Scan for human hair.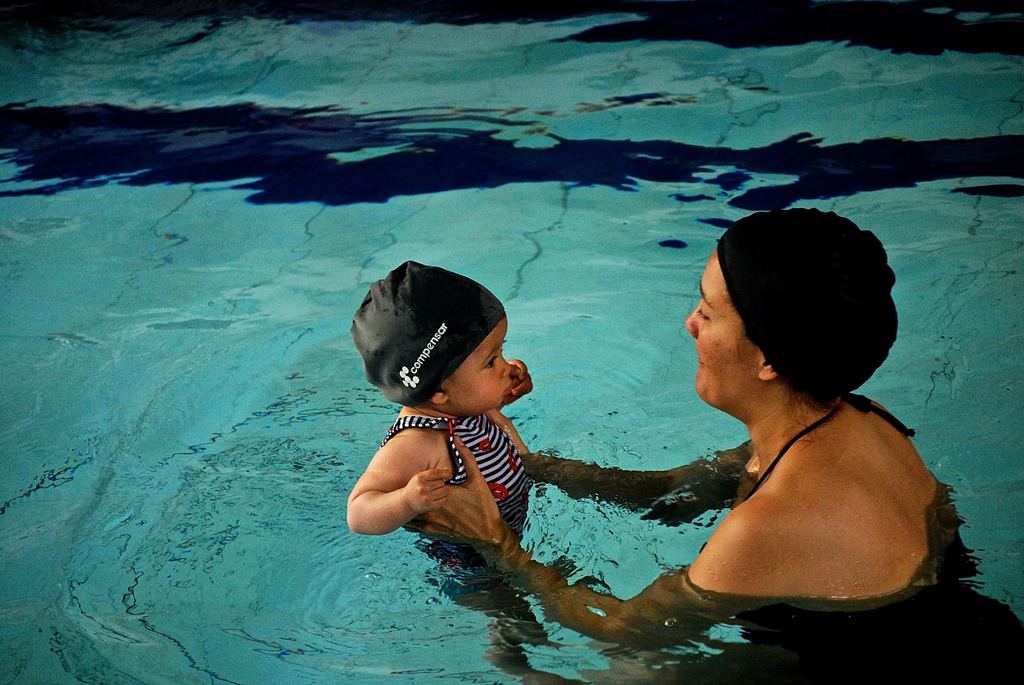
Scan result: bbox(690, 210, 900, 432).
